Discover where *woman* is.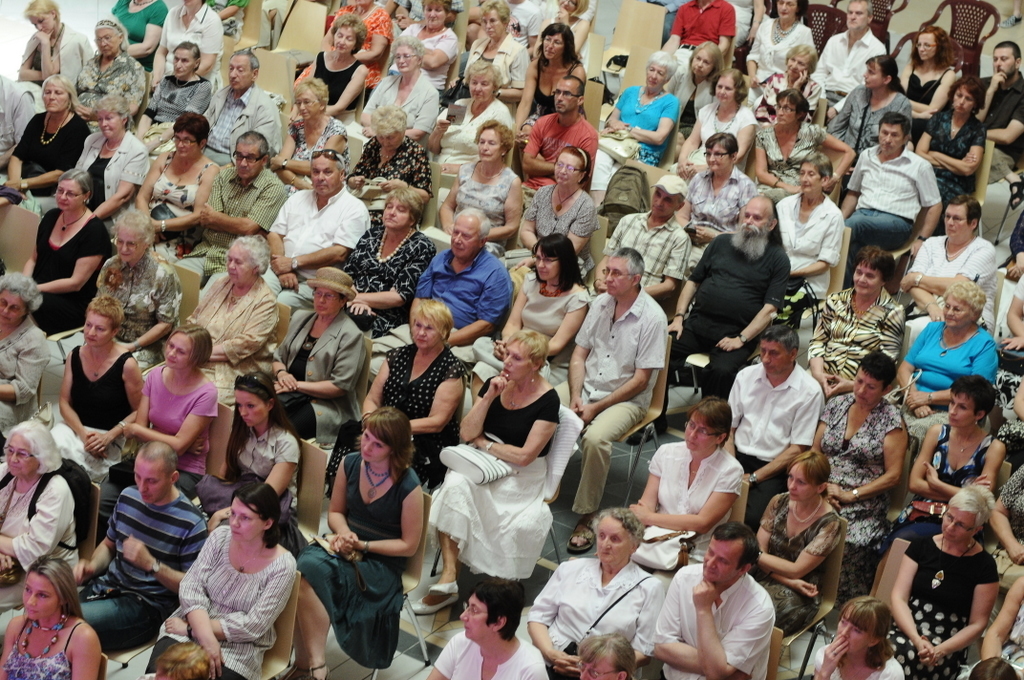
Discovered at BBox(0, 268, 52, 454).
